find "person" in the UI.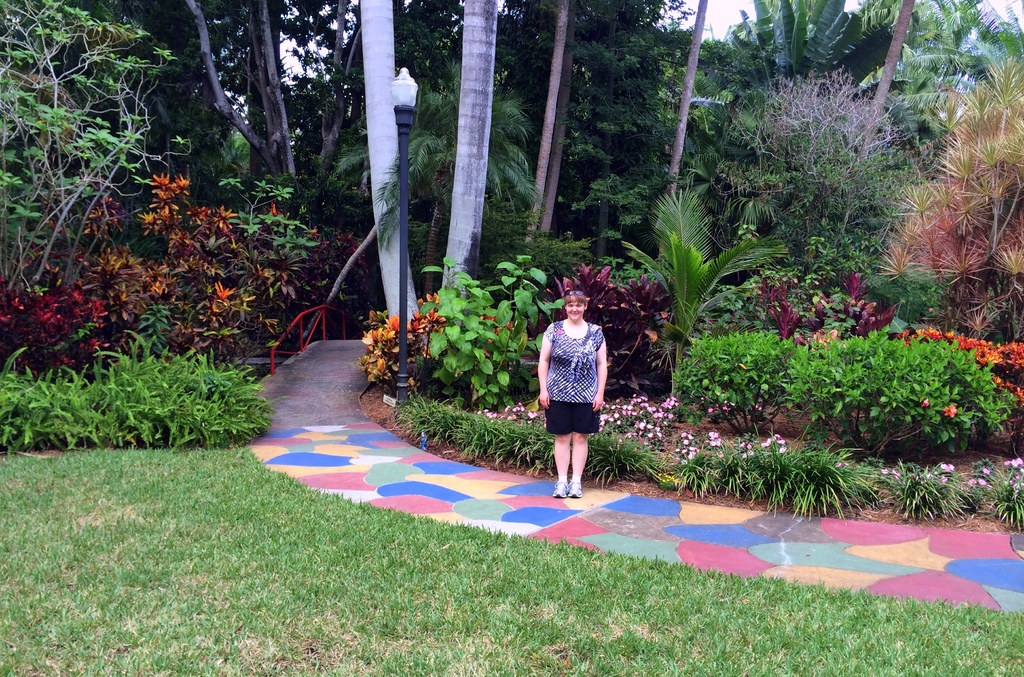
UI element at [536,288,609,499].
